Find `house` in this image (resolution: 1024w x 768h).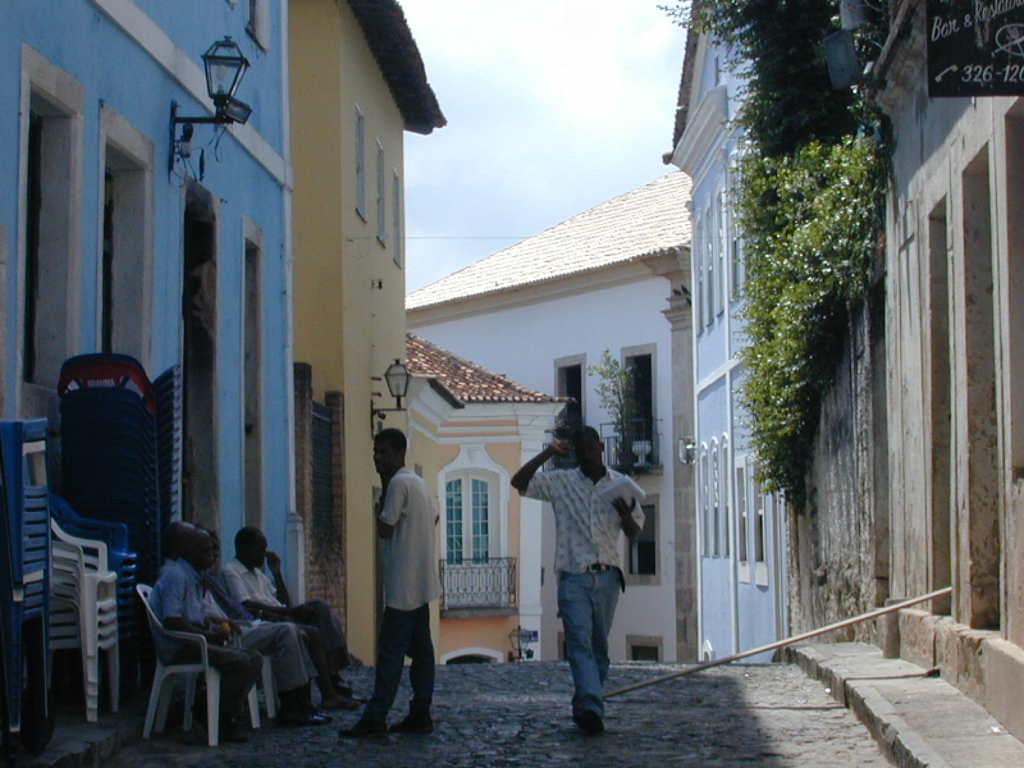
Rect(27, 15, 303, 625).
